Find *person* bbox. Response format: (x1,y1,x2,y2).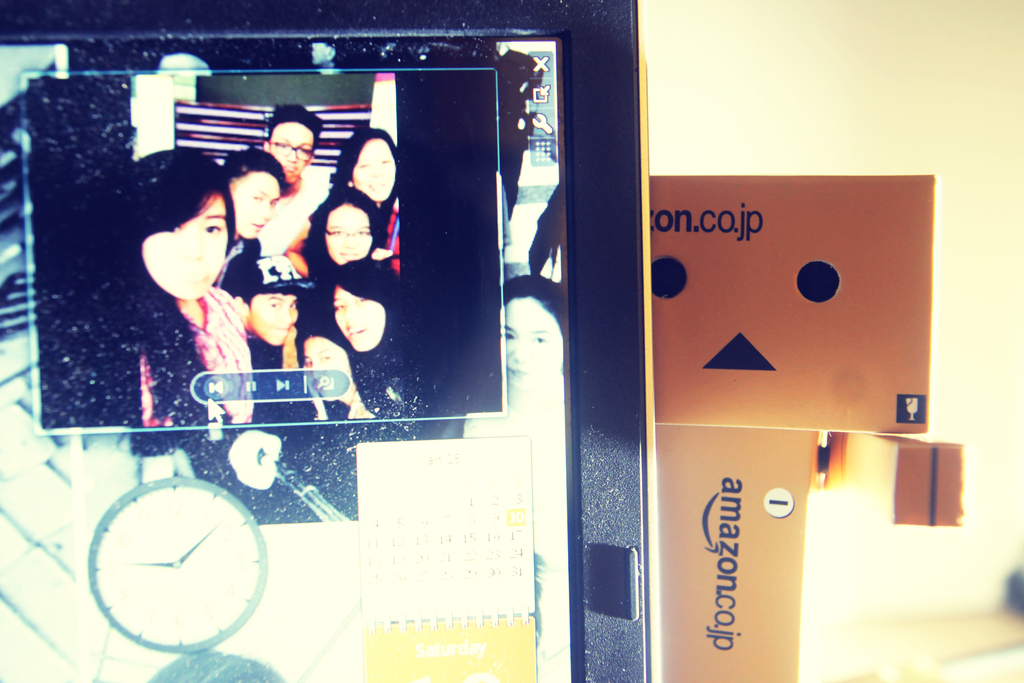
(82,146,252,423).
